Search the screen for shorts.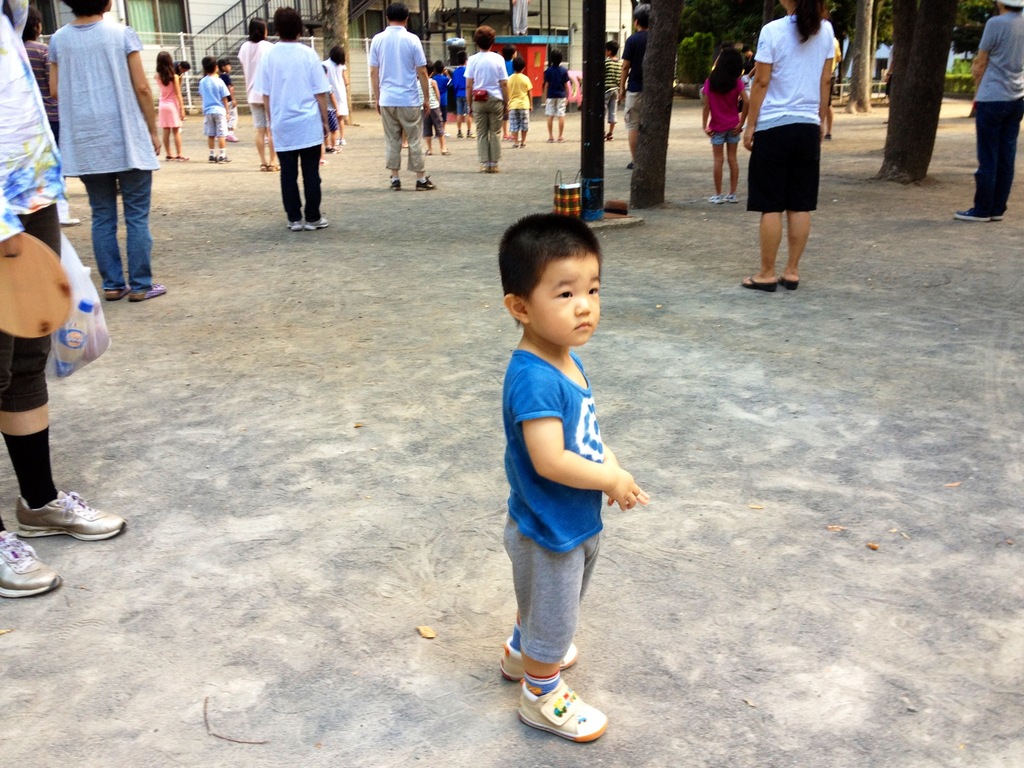
Found at rect(158, 103, 181, 124).
